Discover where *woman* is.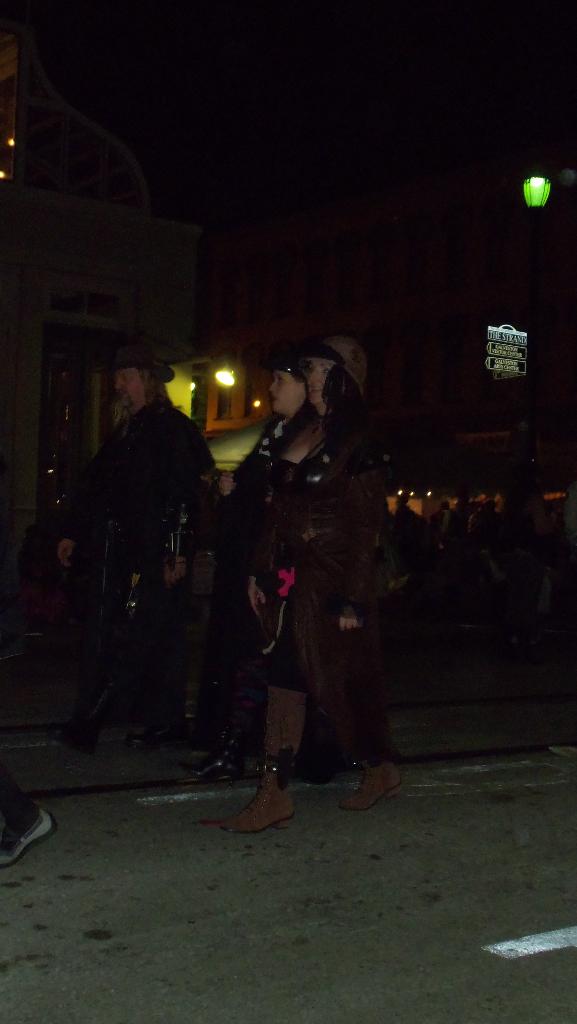
Discovered at (x1=206, y1=330, x2=374, y2=831).
